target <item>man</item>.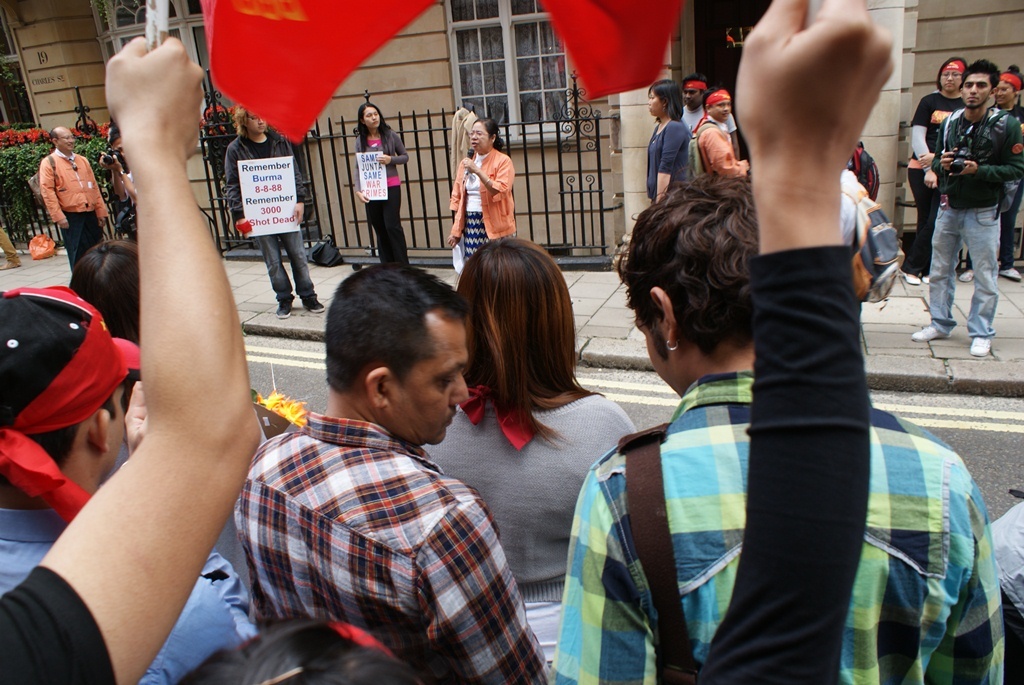
Target region: 193/272/528/663.
